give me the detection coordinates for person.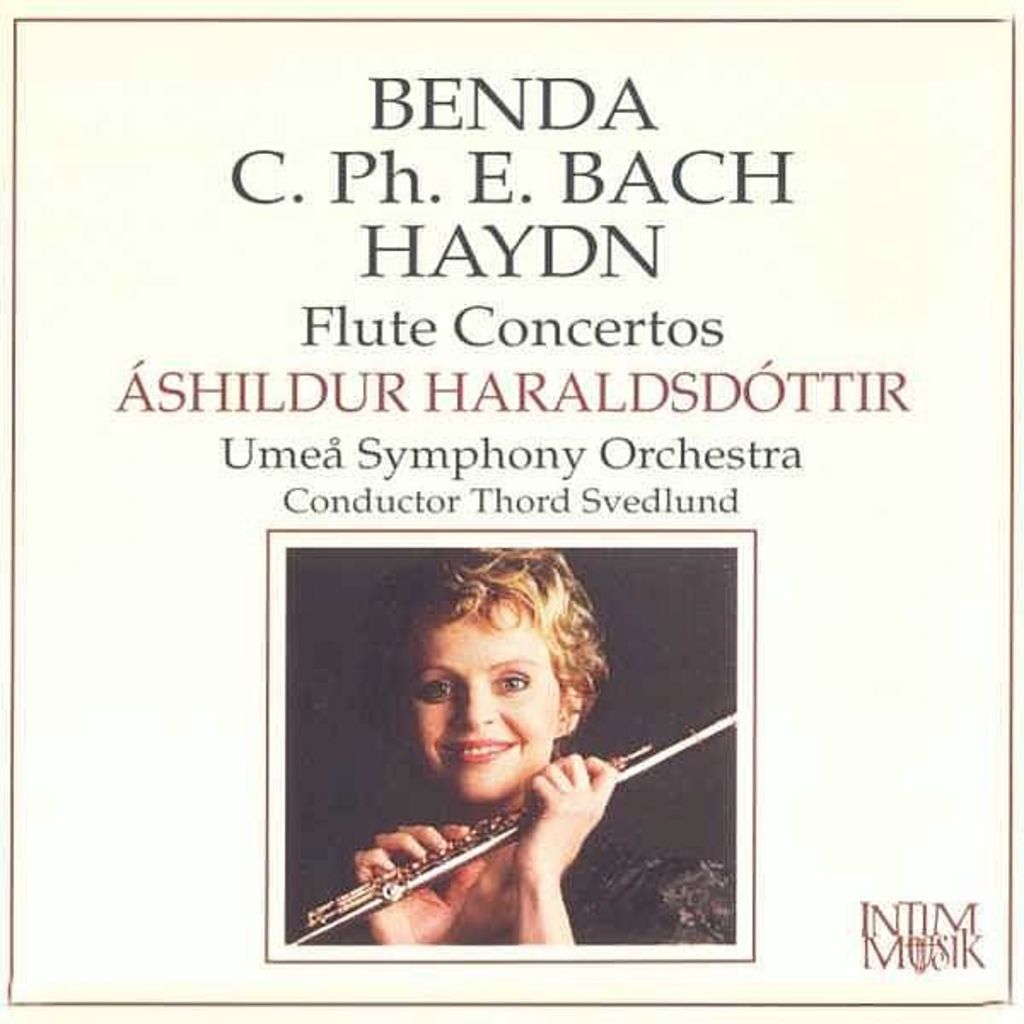
(341, 580, 693, 978).
